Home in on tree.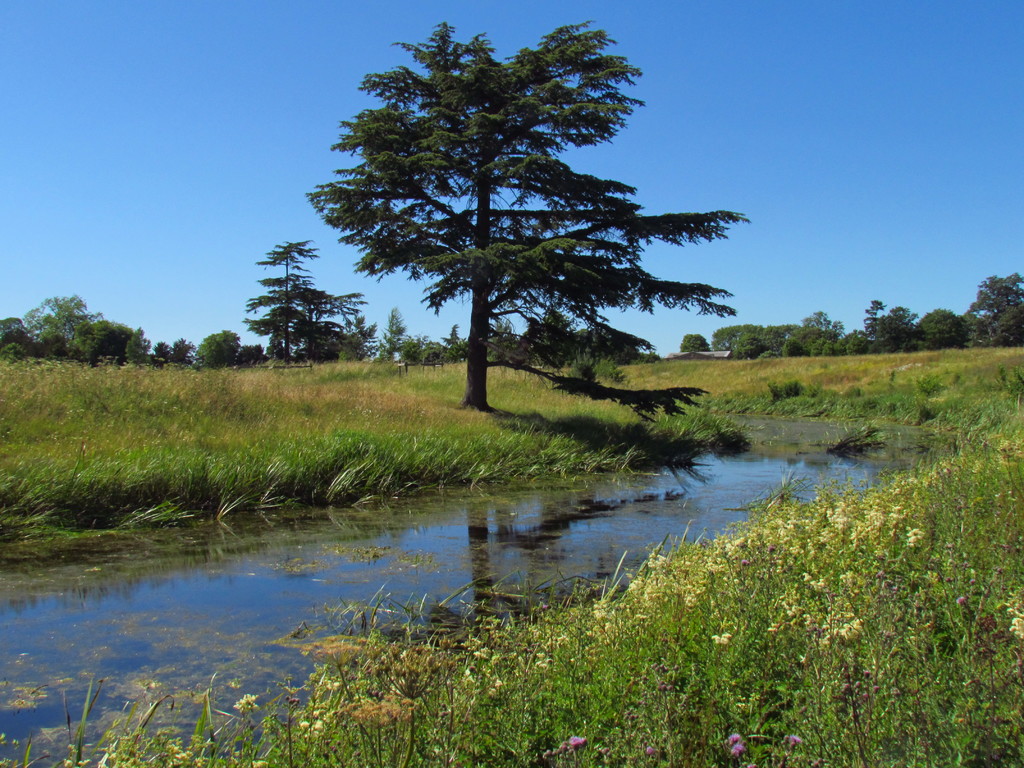
Homed in at 410,331,440,362.
